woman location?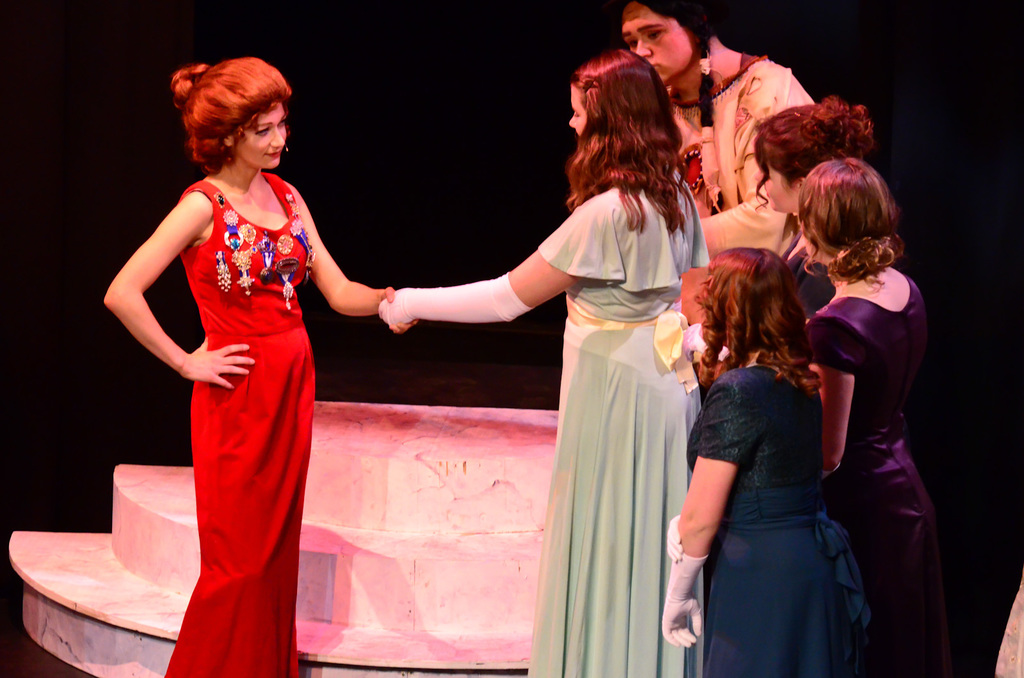
x1=661 y1=251 x2=872 y2=677
